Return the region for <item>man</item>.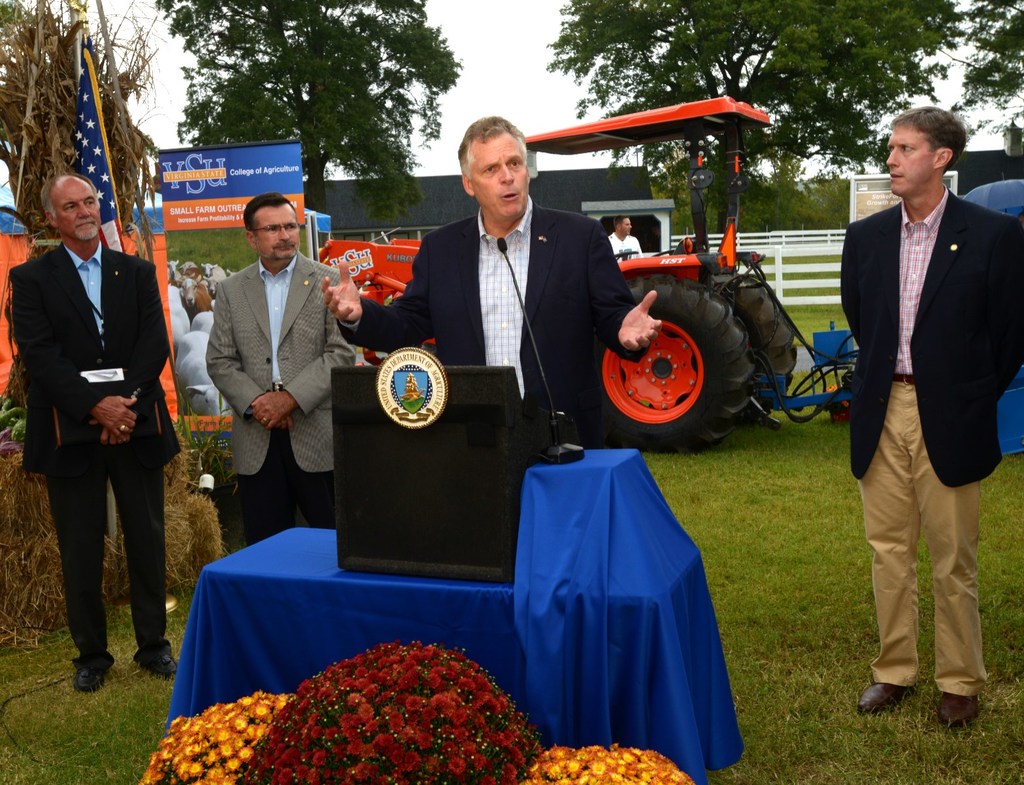
(left=835, top=118, right=1023, bottom=712).
